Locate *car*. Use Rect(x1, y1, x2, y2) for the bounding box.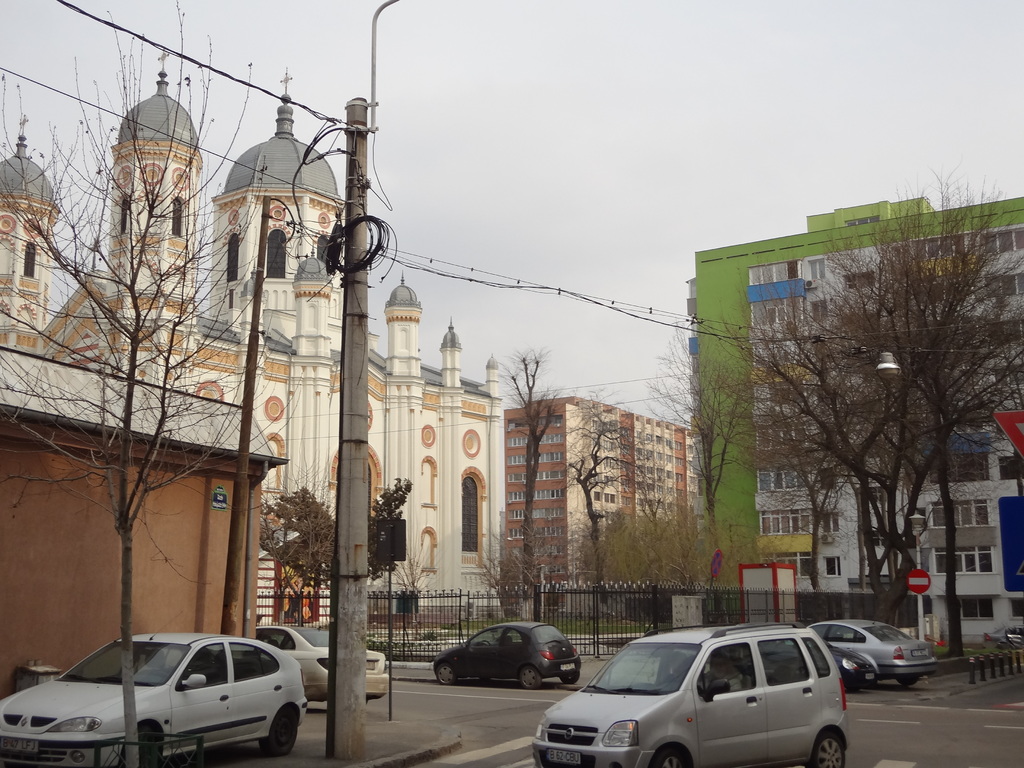
Rect(804, 611, 937, 691).
